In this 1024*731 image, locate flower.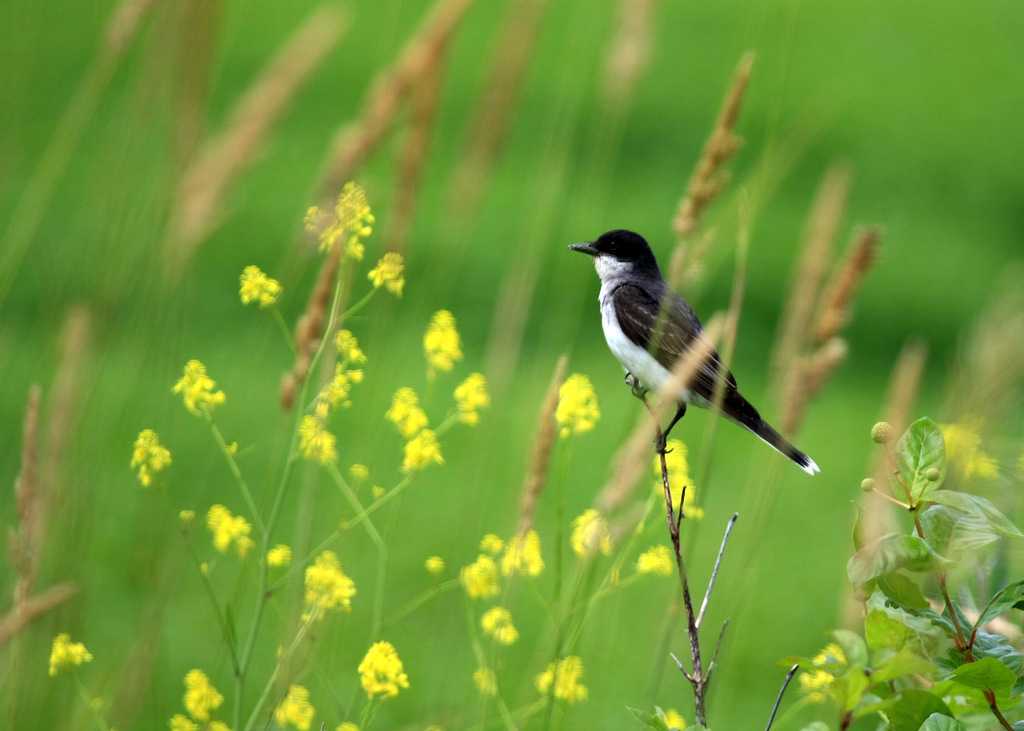
Bounding box: 461/550/499/597.
